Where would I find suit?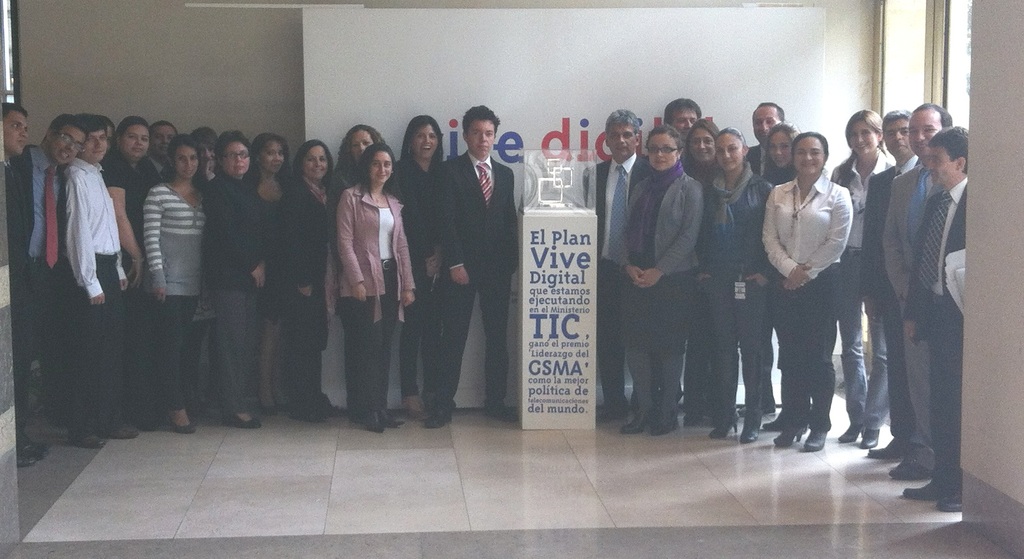
At (left=749, top=144, right=770, bottom=178).
